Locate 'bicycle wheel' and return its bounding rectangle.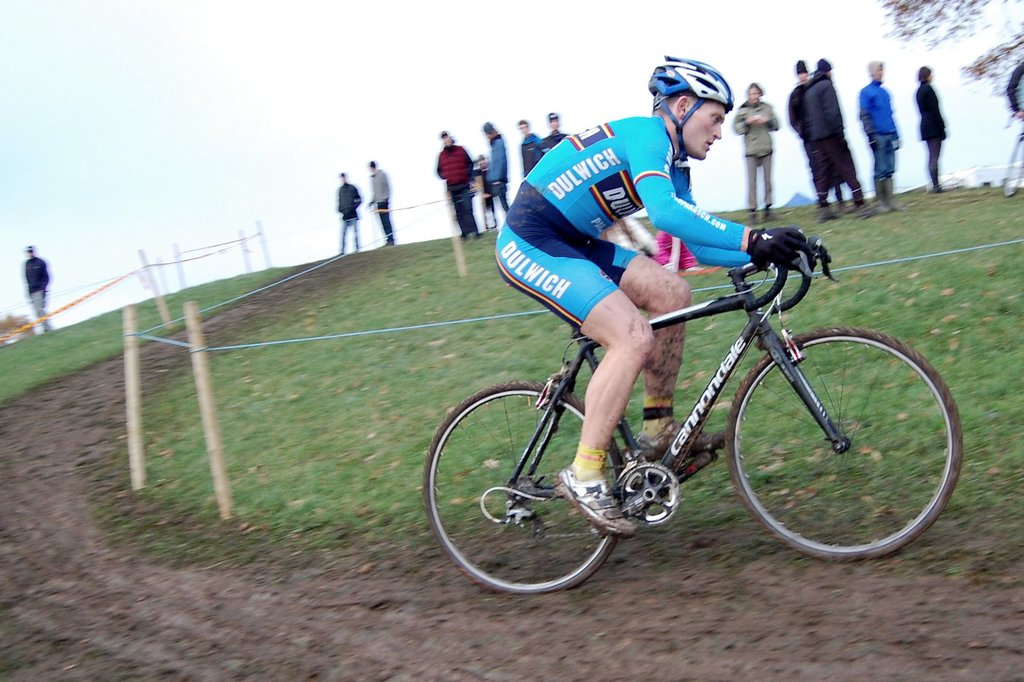
pyautogui.locateOnScreen(417, 380, 619, 592).
